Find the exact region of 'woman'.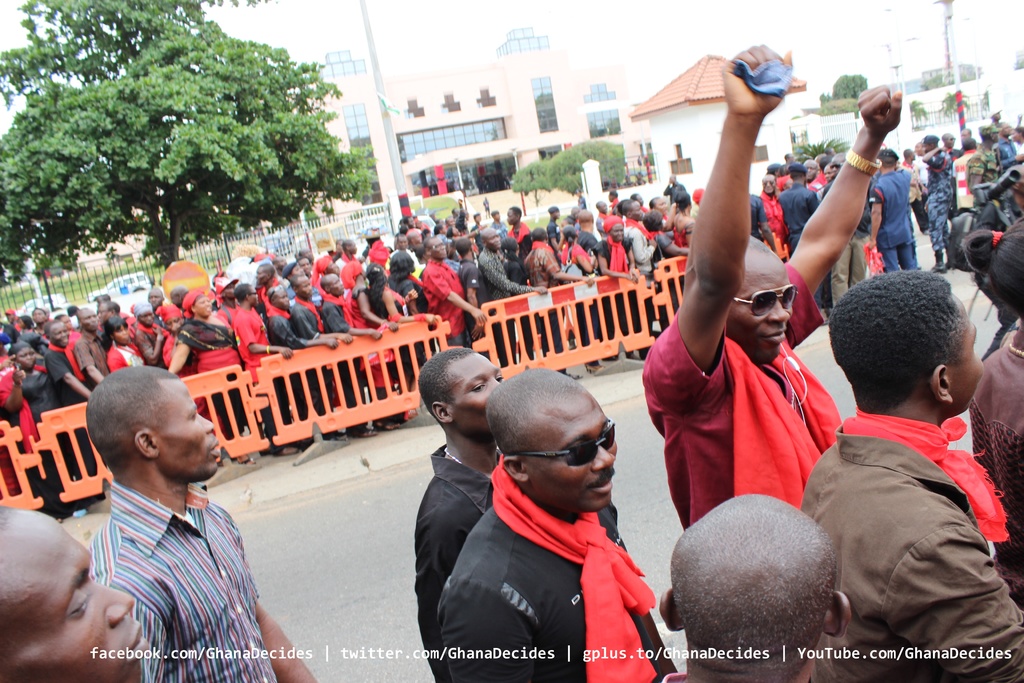
Exact region: pyautogui.locateOnScreen(674, 193, 695, 252).
